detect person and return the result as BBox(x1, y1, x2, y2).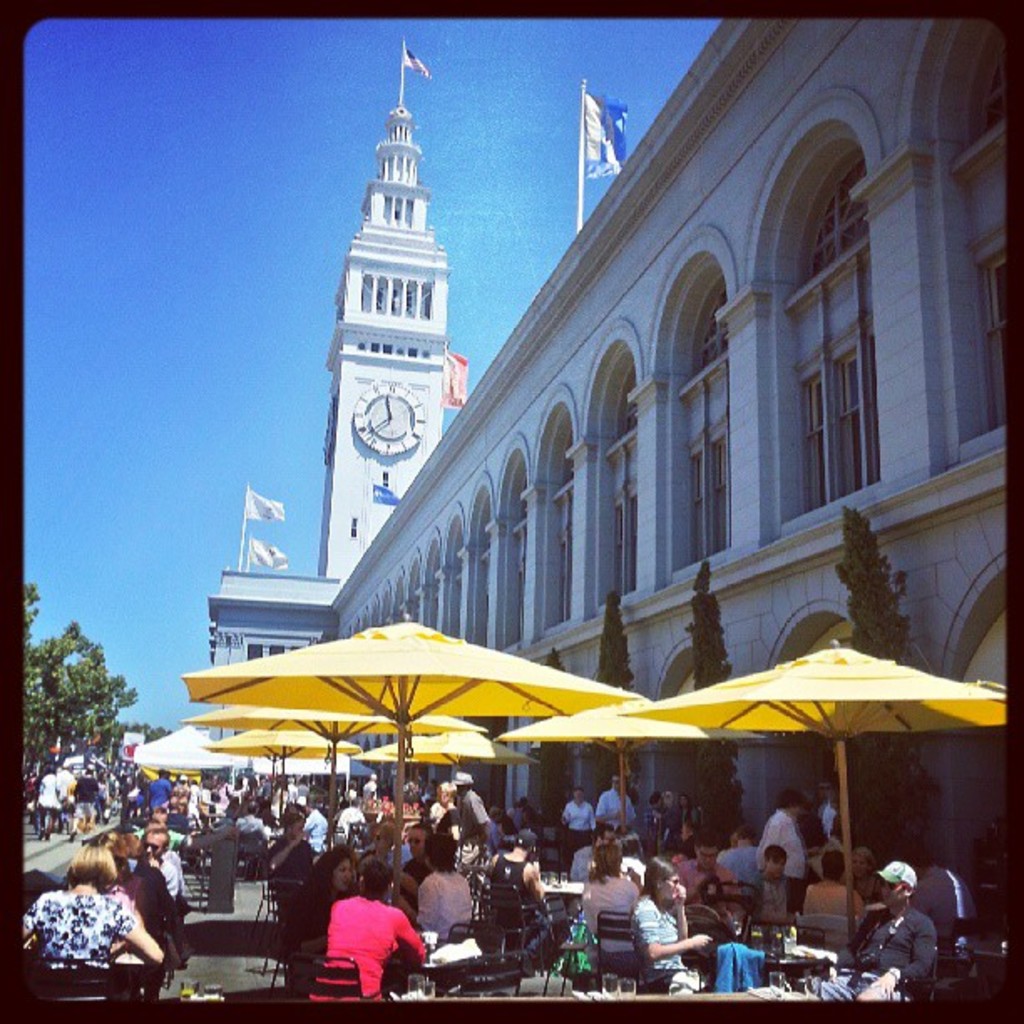
BBox(589, 776, 632, 832).
